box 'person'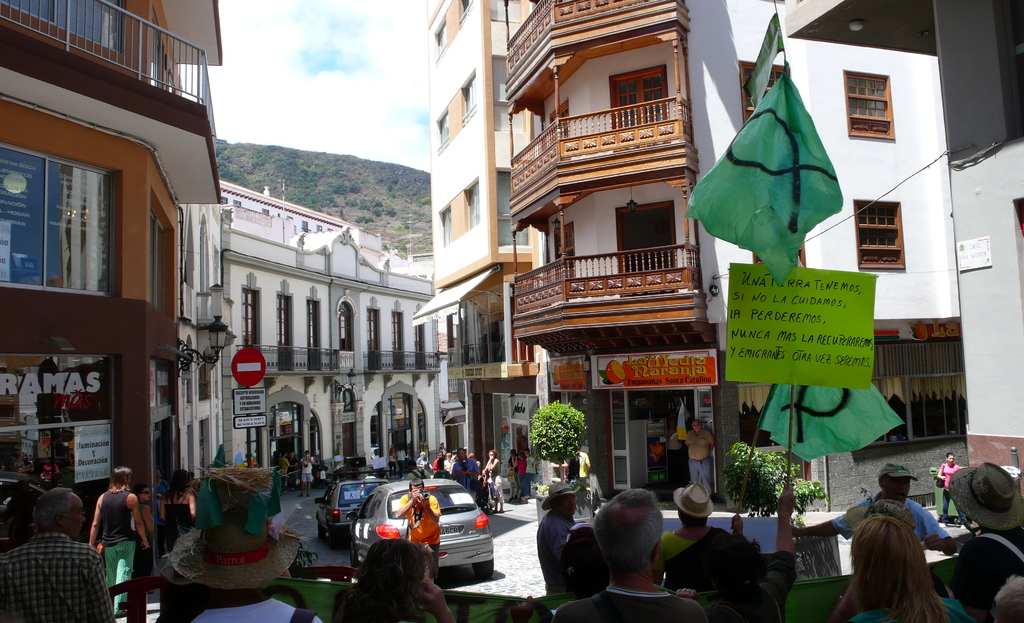
BBox(131, 480, 156, 595)
